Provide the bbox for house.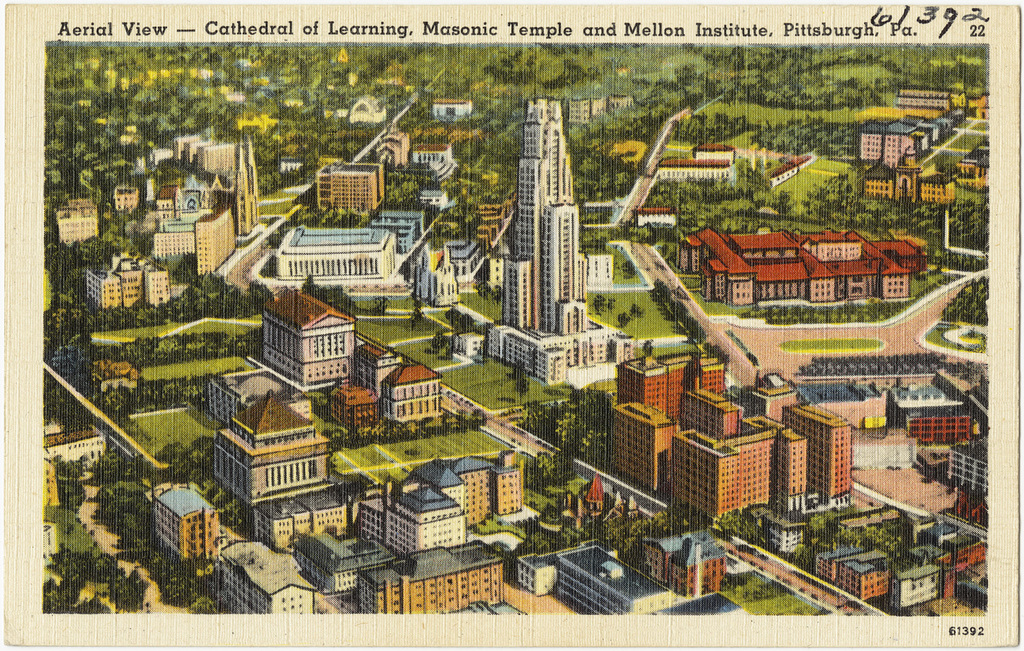
left=895, top=77, right=957, bottom=115.
